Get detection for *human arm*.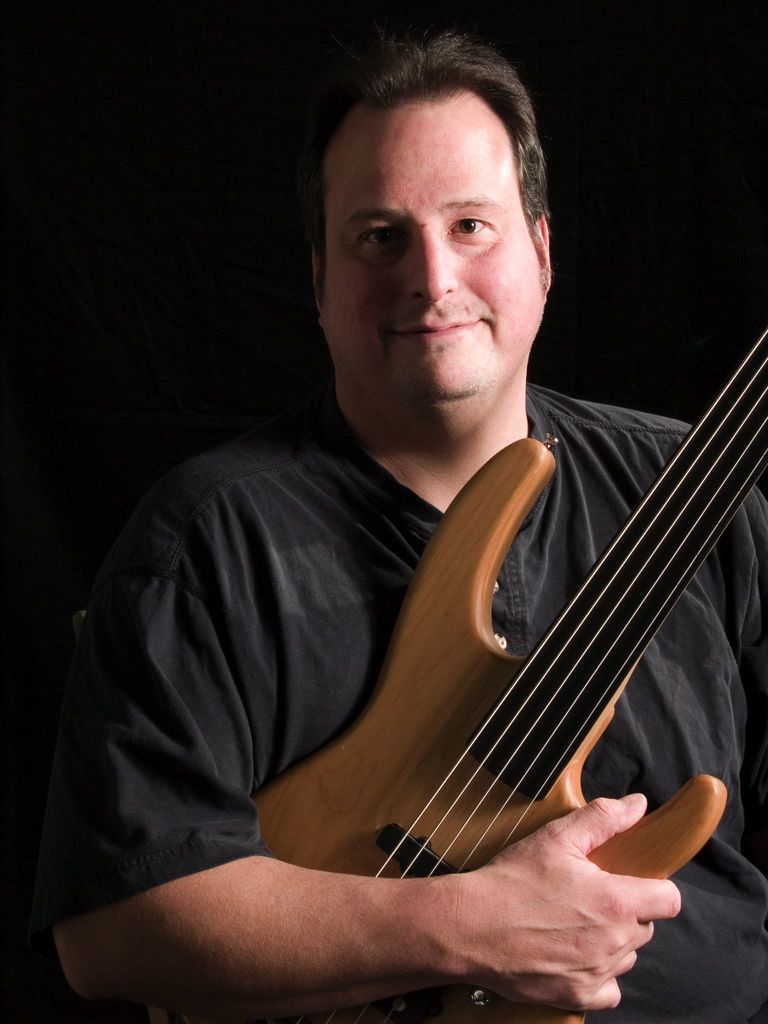
Detection: locate(22, 648, 472, 1016).
